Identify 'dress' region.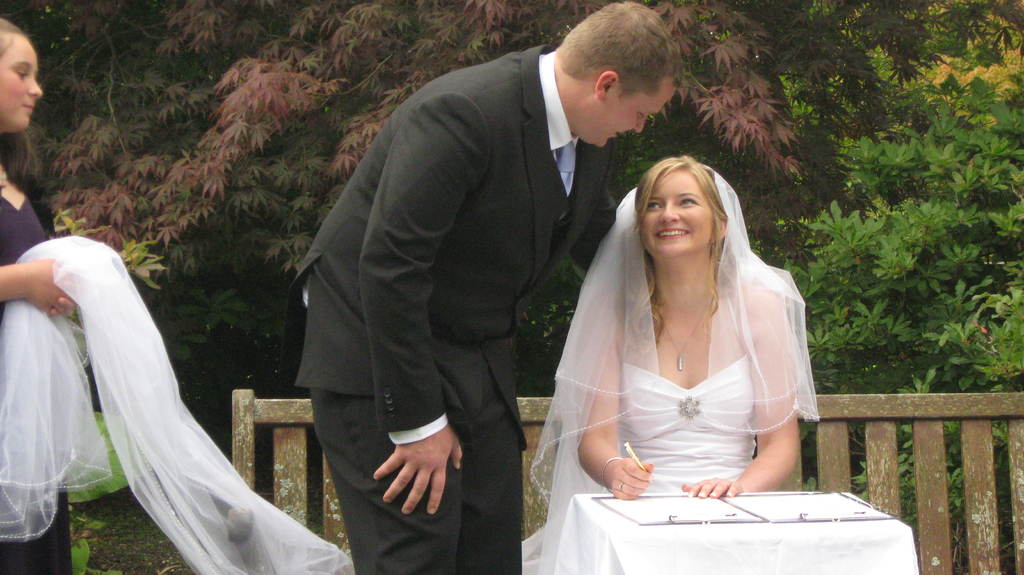
Region: bbox=[0, 193, 77, 574].
